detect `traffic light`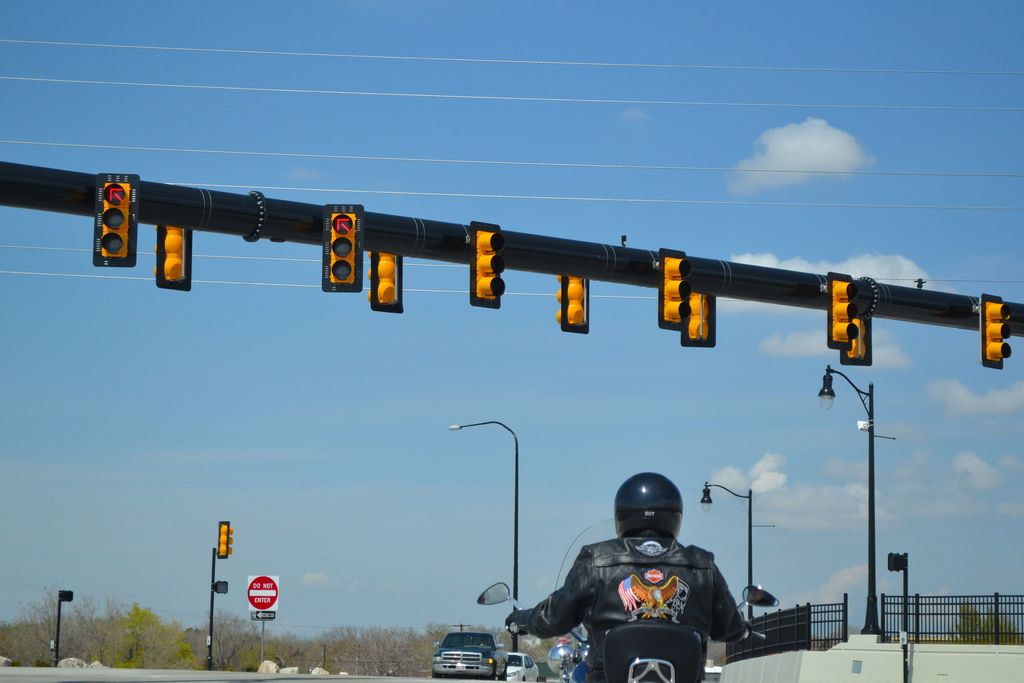
bbox(659, 250, 689, 331)
